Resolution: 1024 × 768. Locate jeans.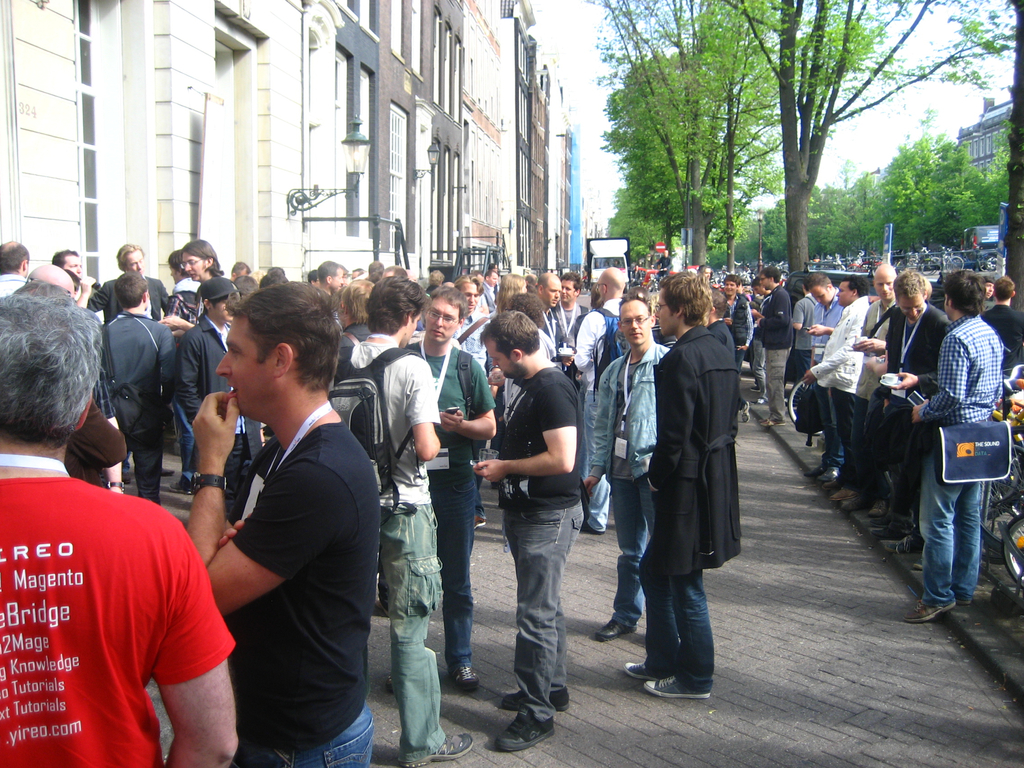
x1=131, y1=442, x2=164, y2=505.
